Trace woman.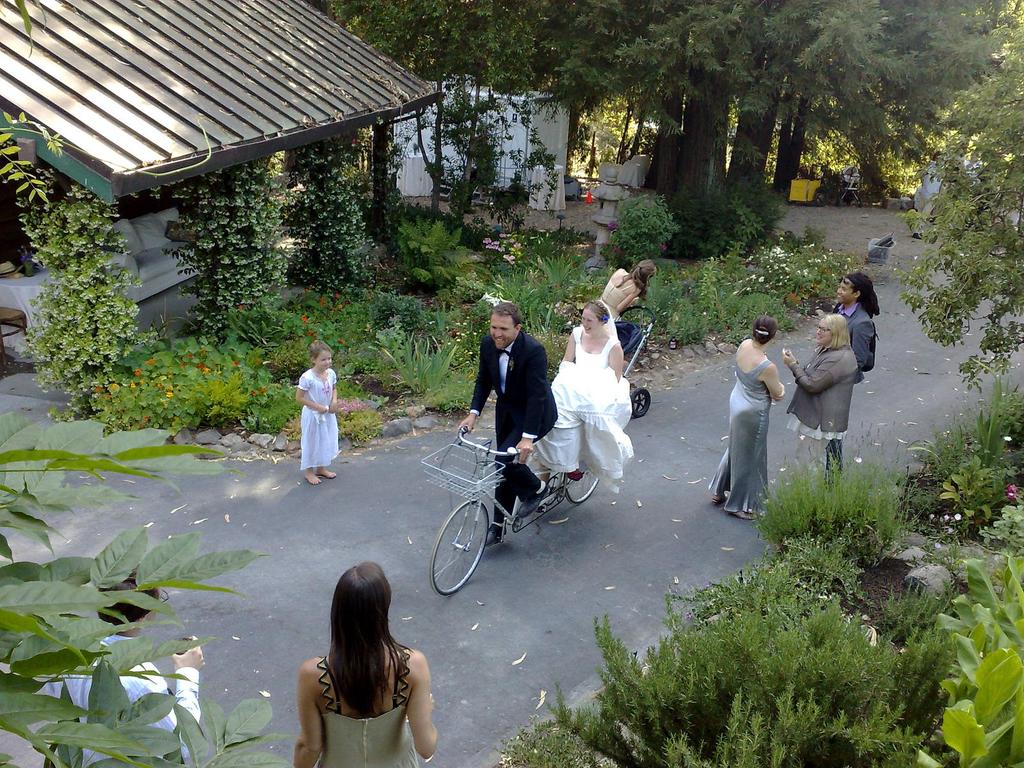
Traced to Rect(276, 554, 437, 767).
